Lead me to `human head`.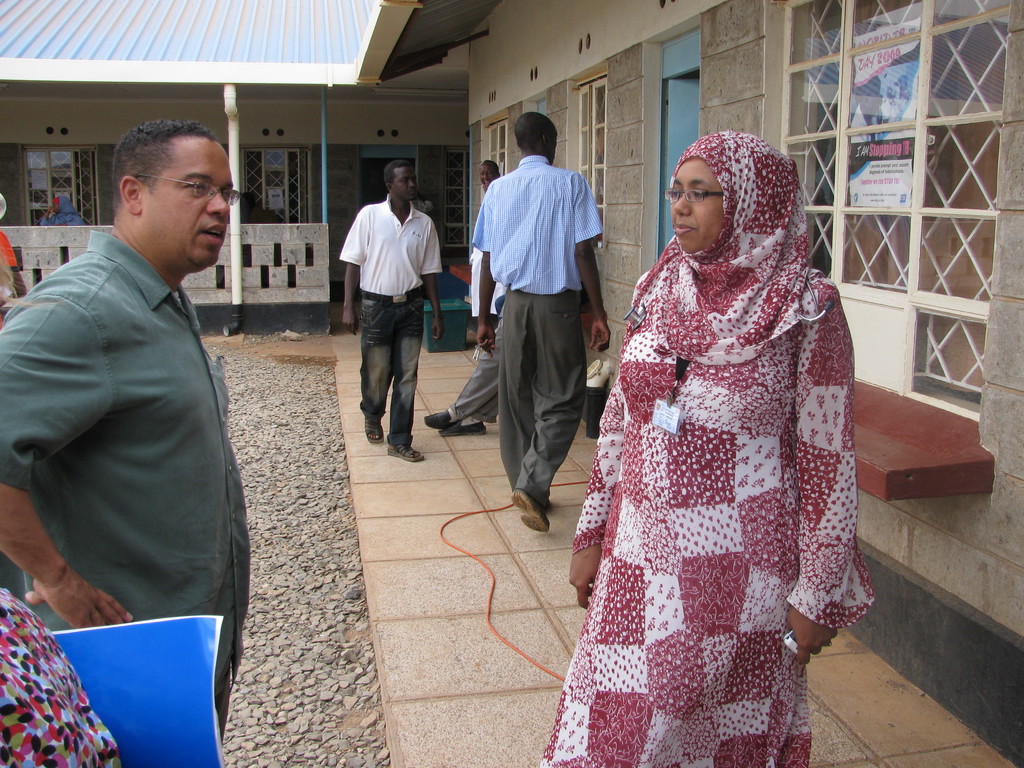
Lead to [53,198,73,216].
